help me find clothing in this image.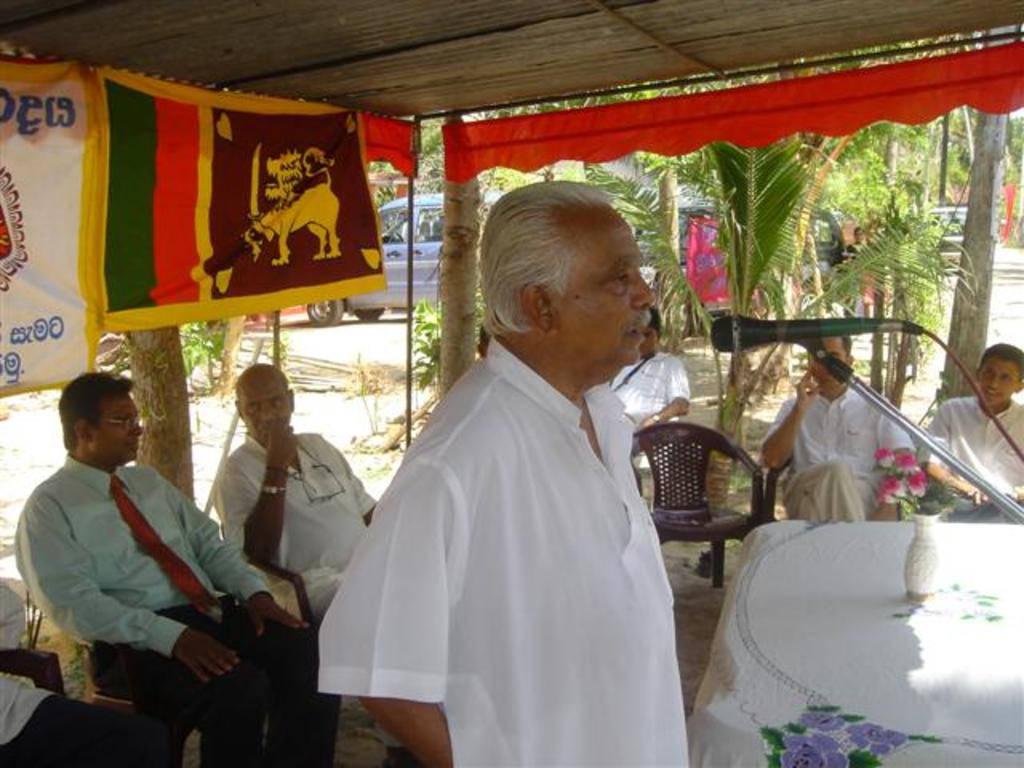
Found it: bbox(758, 379, 912, 528).
